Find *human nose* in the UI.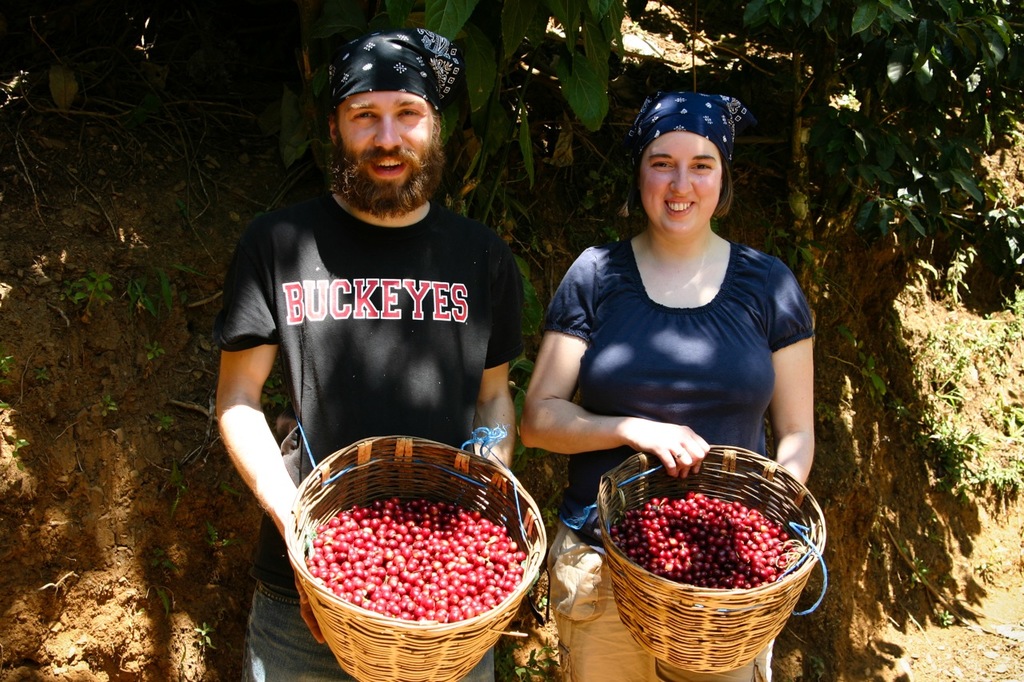
UI element at x1=373, y1=121, x2=406, y2=151.
